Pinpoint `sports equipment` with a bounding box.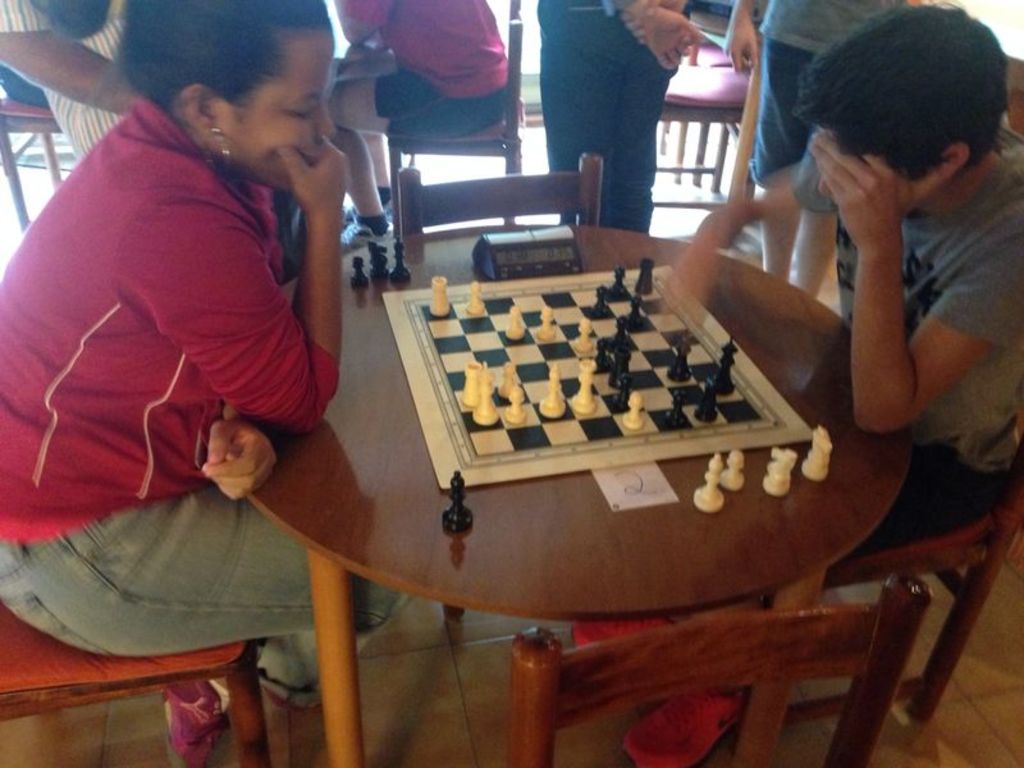
716, 448, 744, 492.
